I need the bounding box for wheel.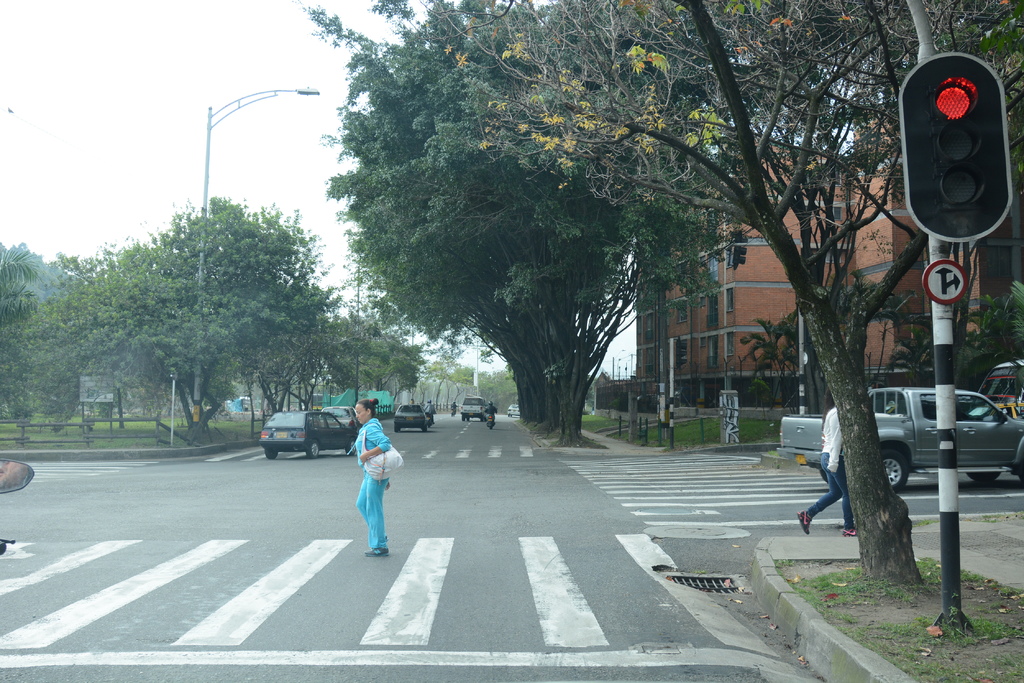
Here it is: locate(265, 448, 278, 460).
